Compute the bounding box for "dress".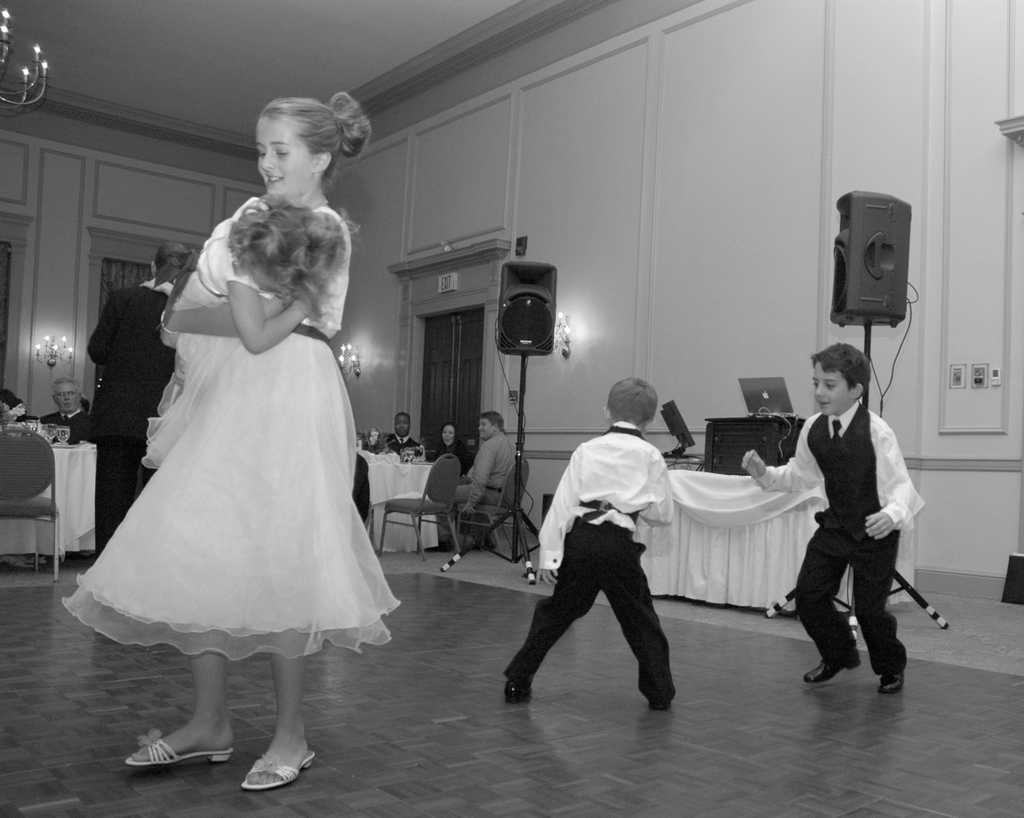
box=[146, 191, 278, 464].
